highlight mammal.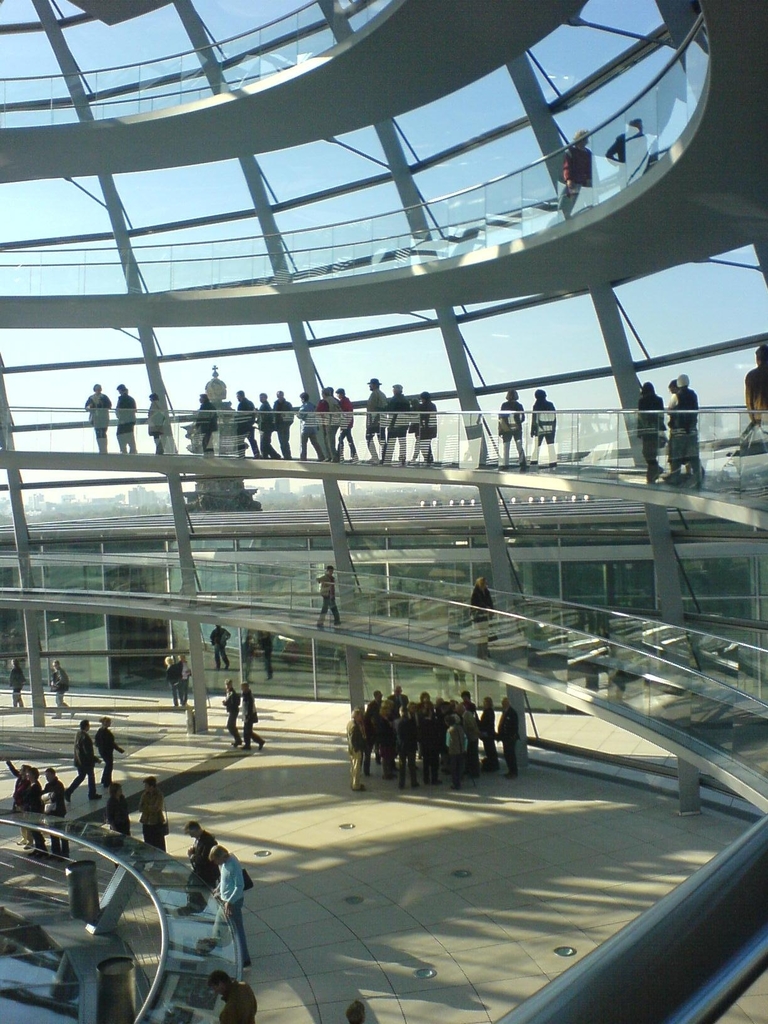
Highlighted region: rect(20, 763, 45, 854).
